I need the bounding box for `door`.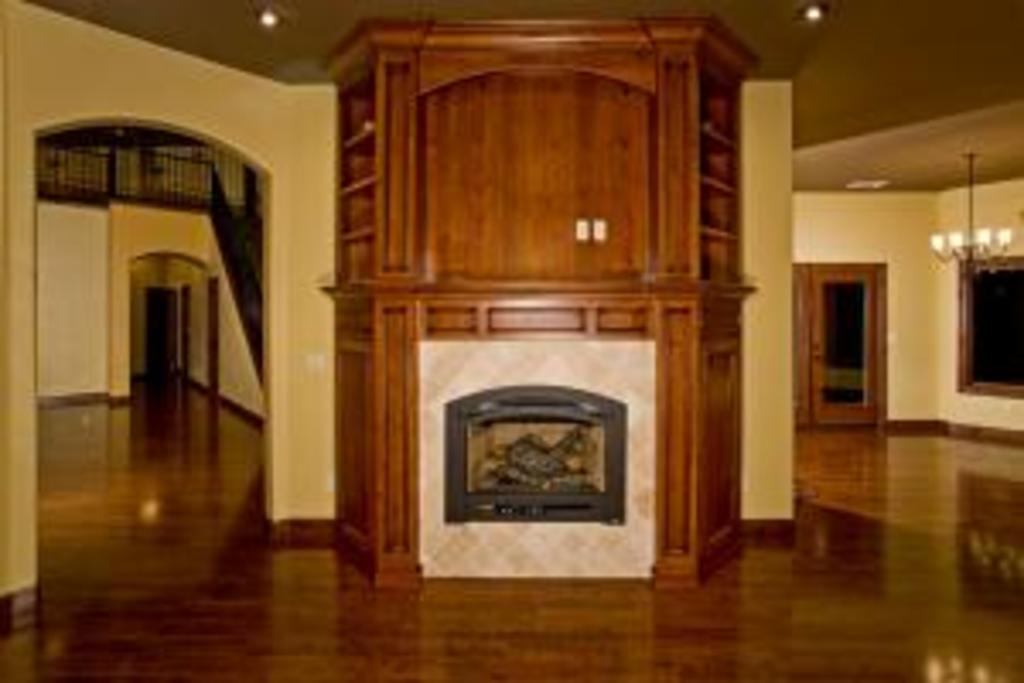
Here it is: detection(201, 273, 218, 400).
